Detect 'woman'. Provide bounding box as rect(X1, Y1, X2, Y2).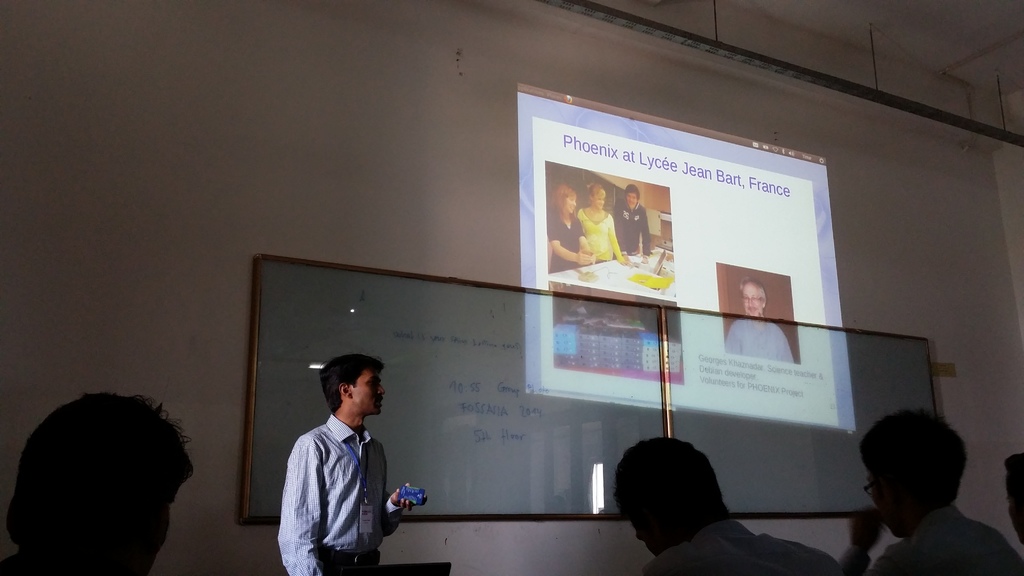
rect(545, 177, 598, 280).
